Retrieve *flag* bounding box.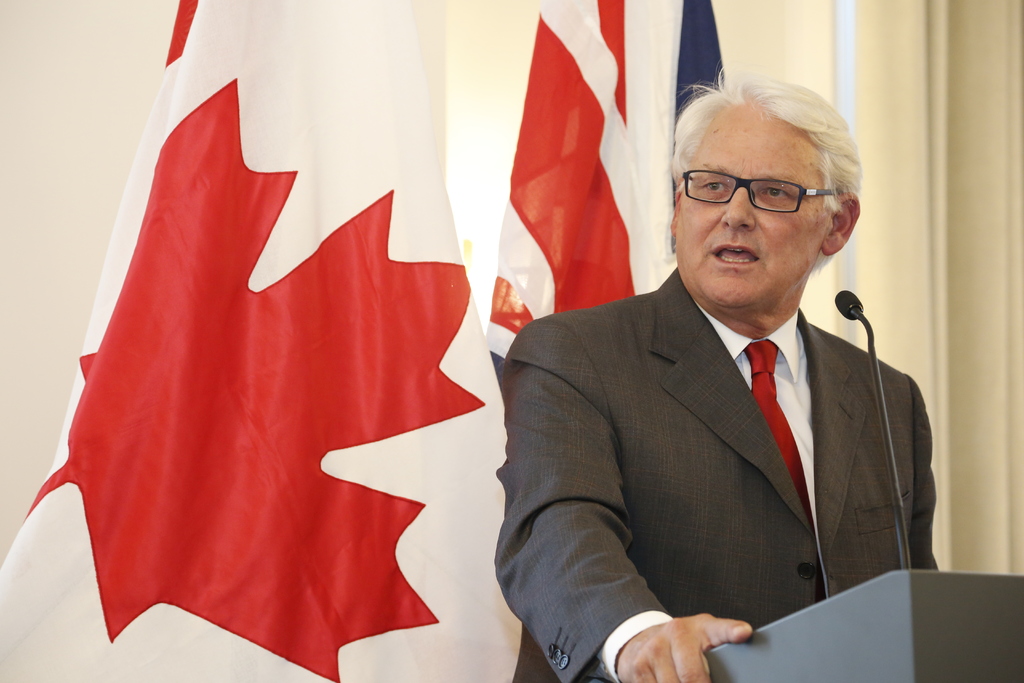
Bounding box: x1=503, y1=8, x2=656, y2=370.
